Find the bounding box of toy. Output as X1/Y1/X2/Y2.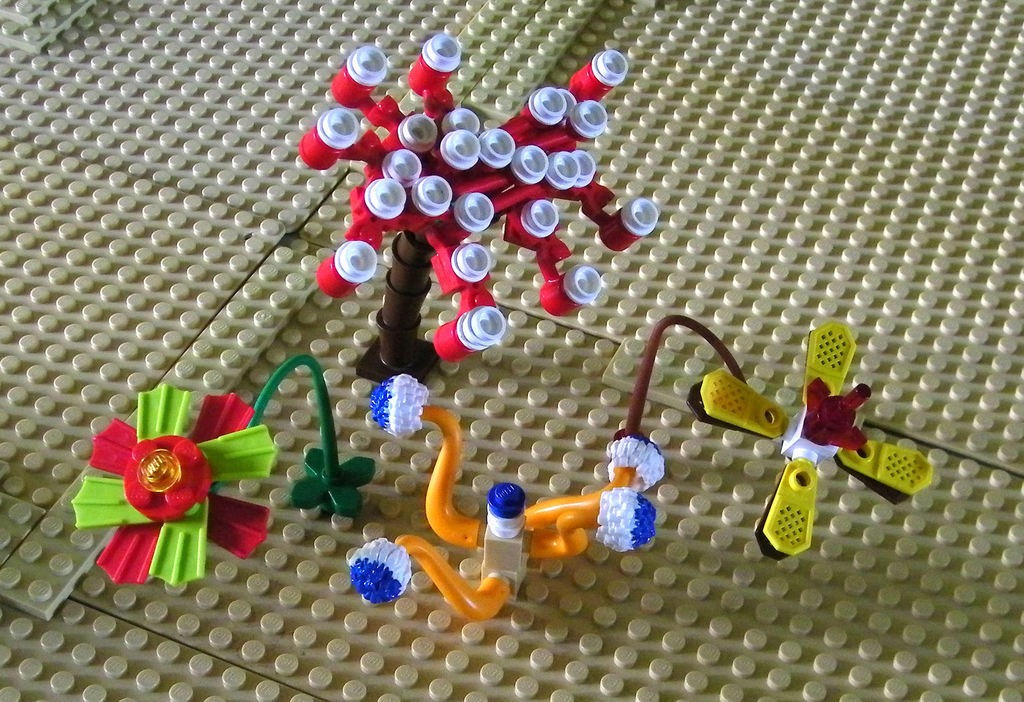
300/19/677/394.
